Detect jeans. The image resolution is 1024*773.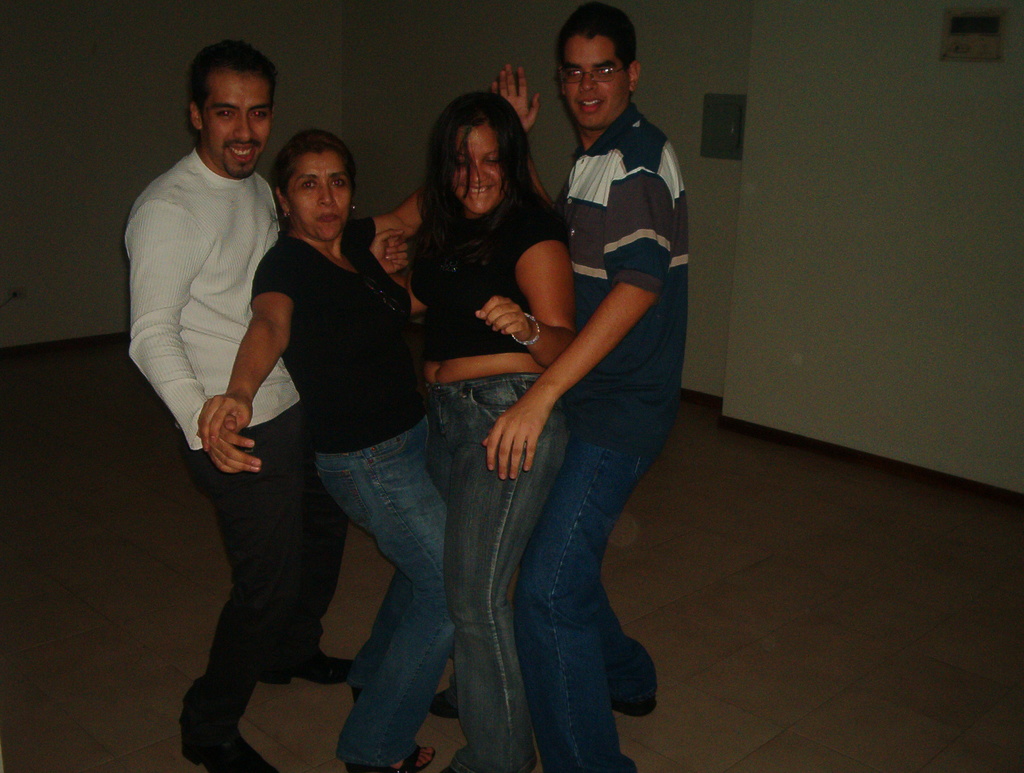
[left=195, top=405, right=349, bottom=753].
